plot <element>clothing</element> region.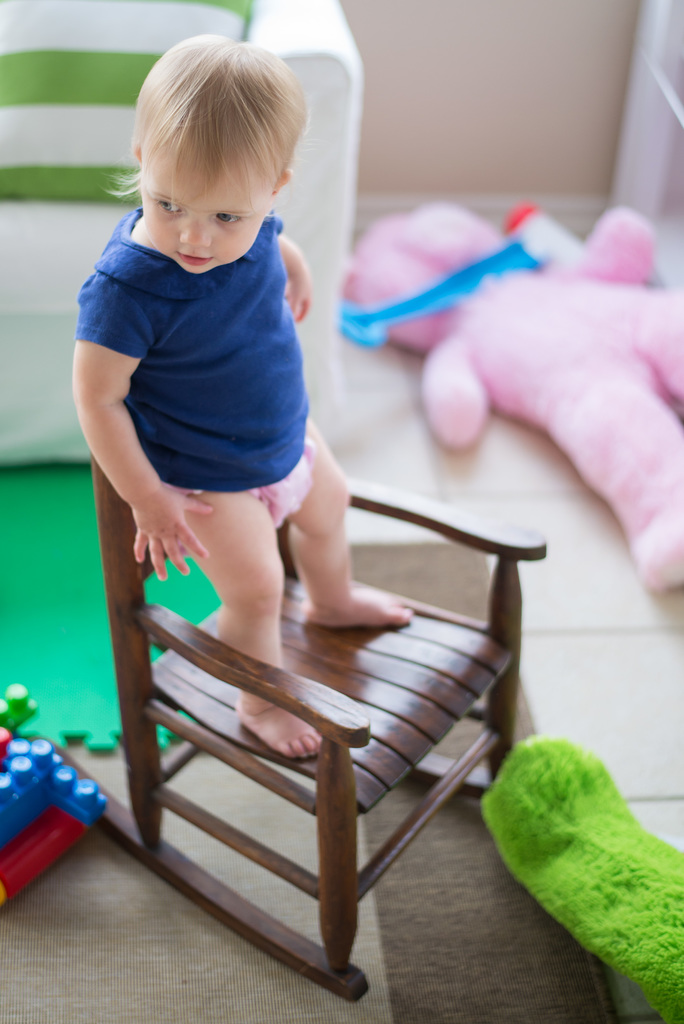
Plotted at 64/192/346/559.
